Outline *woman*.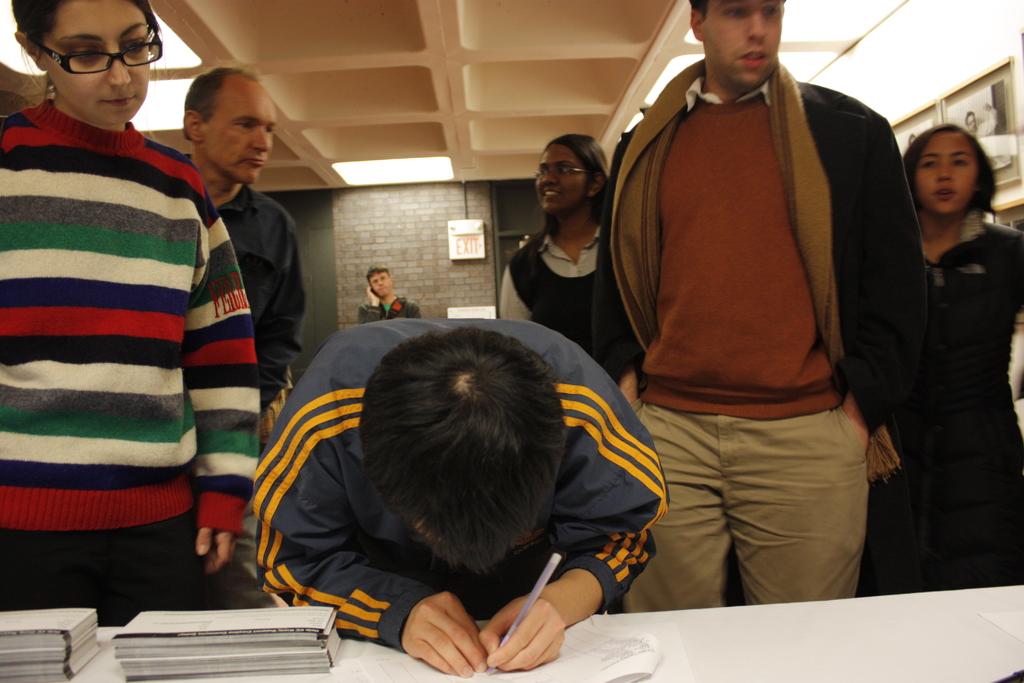
Outline: x1=850 y1=123 x2=1023 y2=602.
